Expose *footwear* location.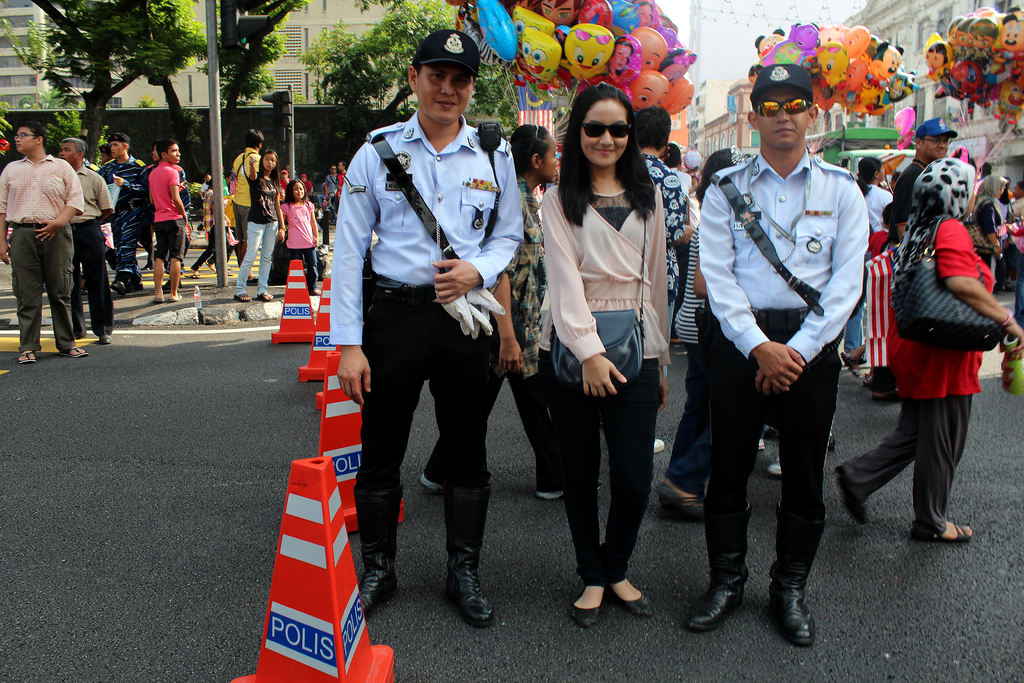
Exposed at crop(410, 443, 455, 491).
